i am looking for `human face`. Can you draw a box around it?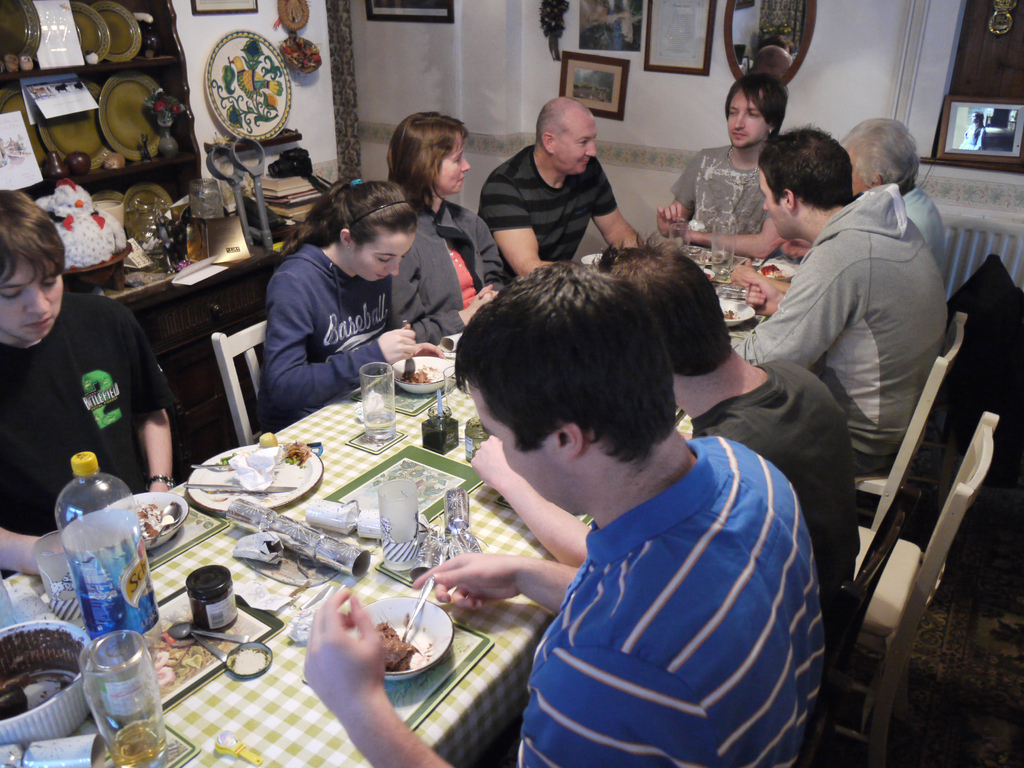
Sure, the bounding box is bbox=(436, 133, 471, 193).
